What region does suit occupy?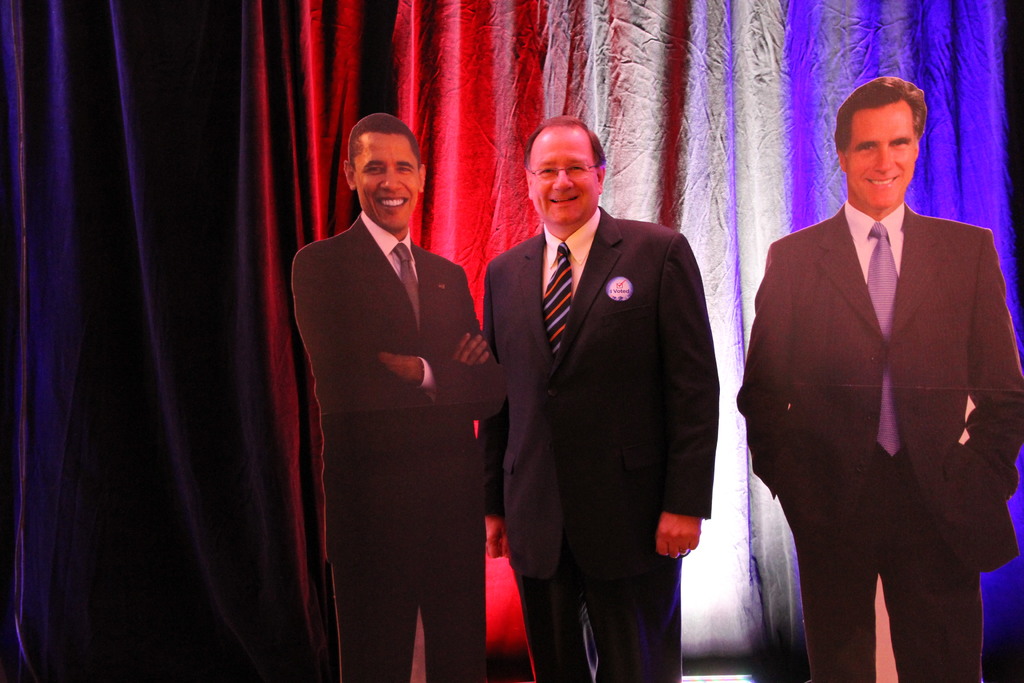
bbox=[285, 106, 502, 668].
